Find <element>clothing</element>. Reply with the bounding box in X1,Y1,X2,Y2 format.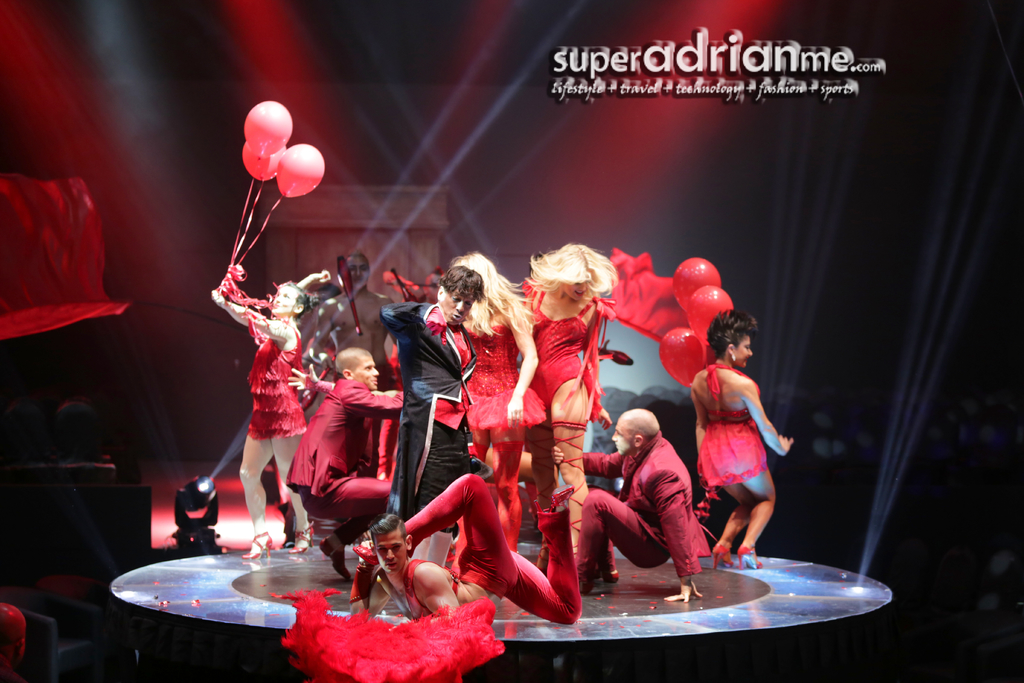
380,299,477,520.
